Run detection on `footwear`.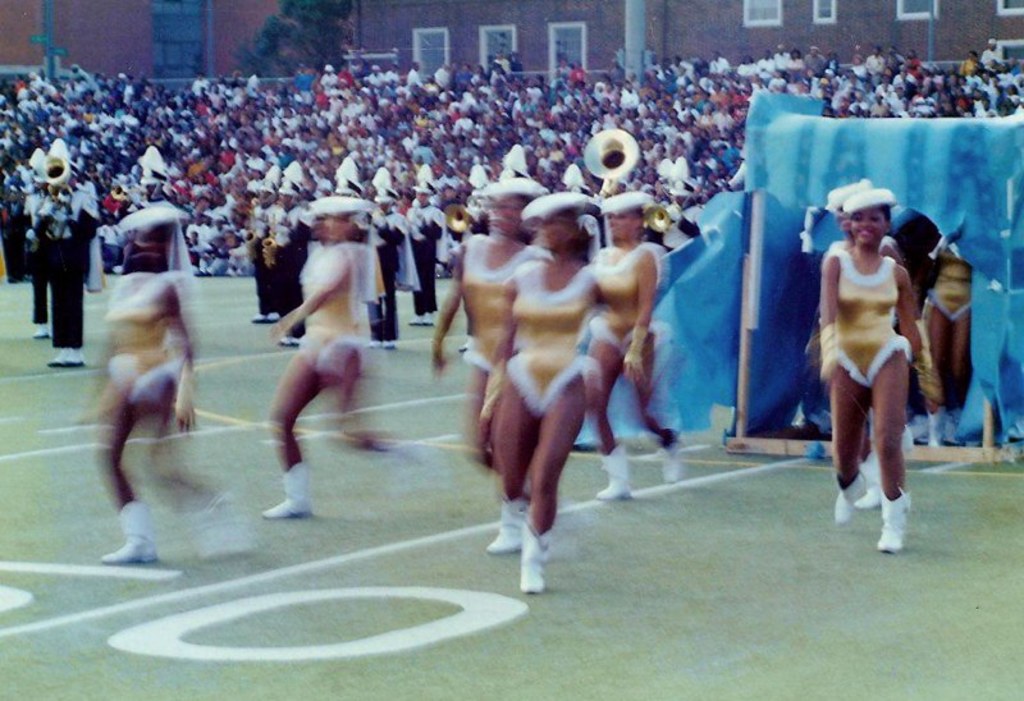
Result: detection(279, 331, 298, 348).
